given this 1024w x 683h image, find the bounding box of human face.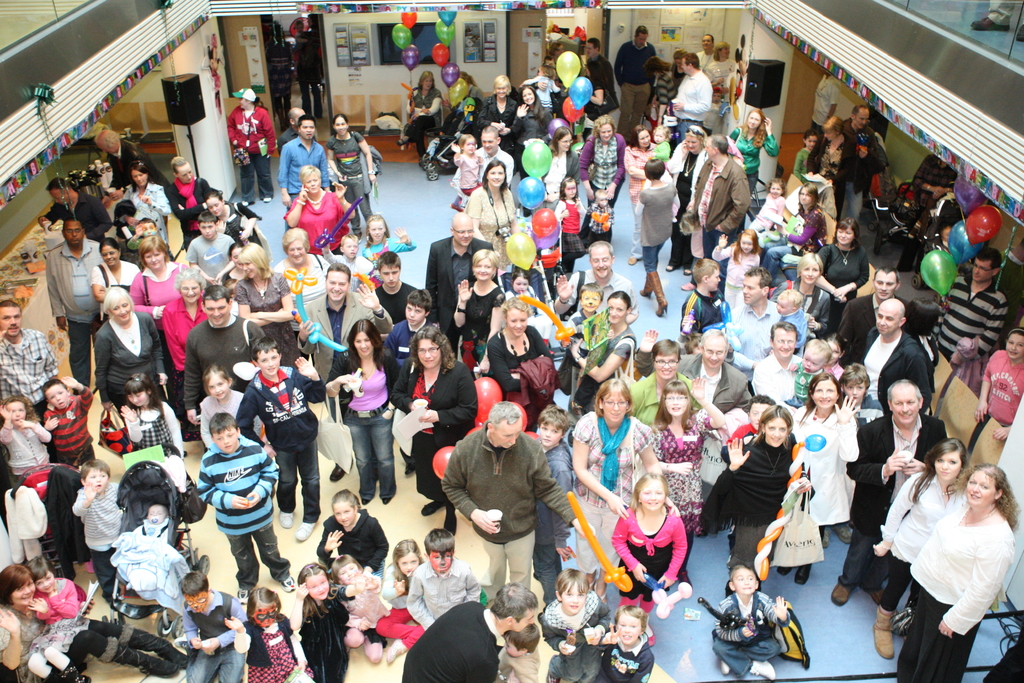
box=[736, 236, 753, 252].
